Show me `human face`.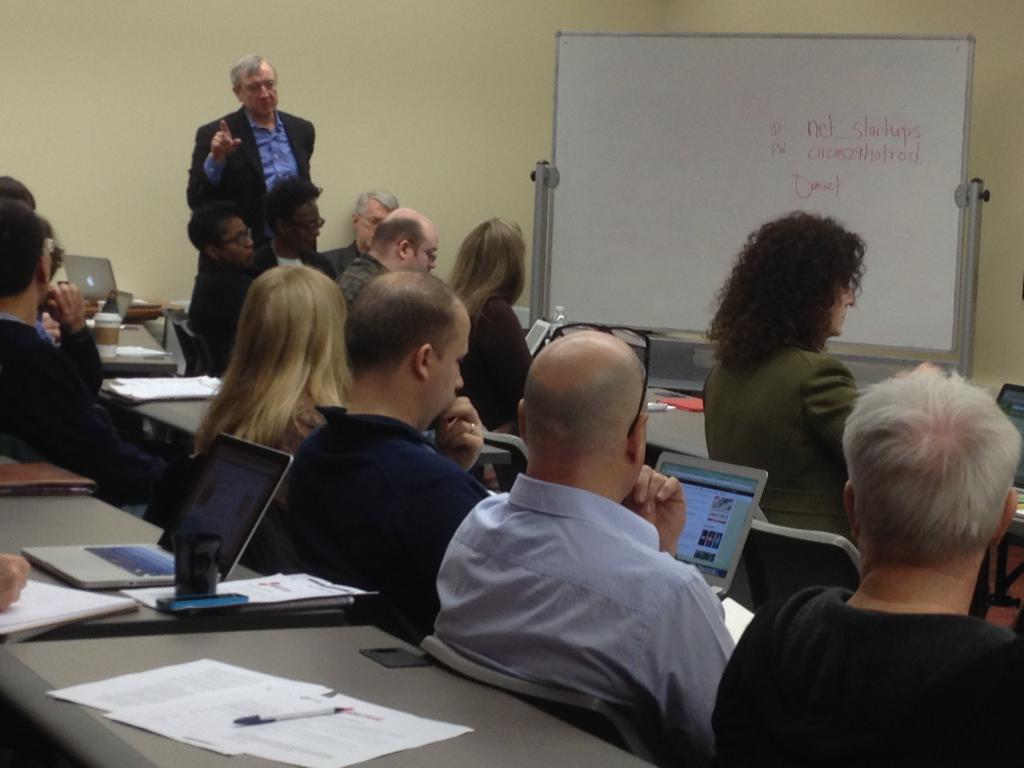
`human face` is here: 404,239,437,278.
